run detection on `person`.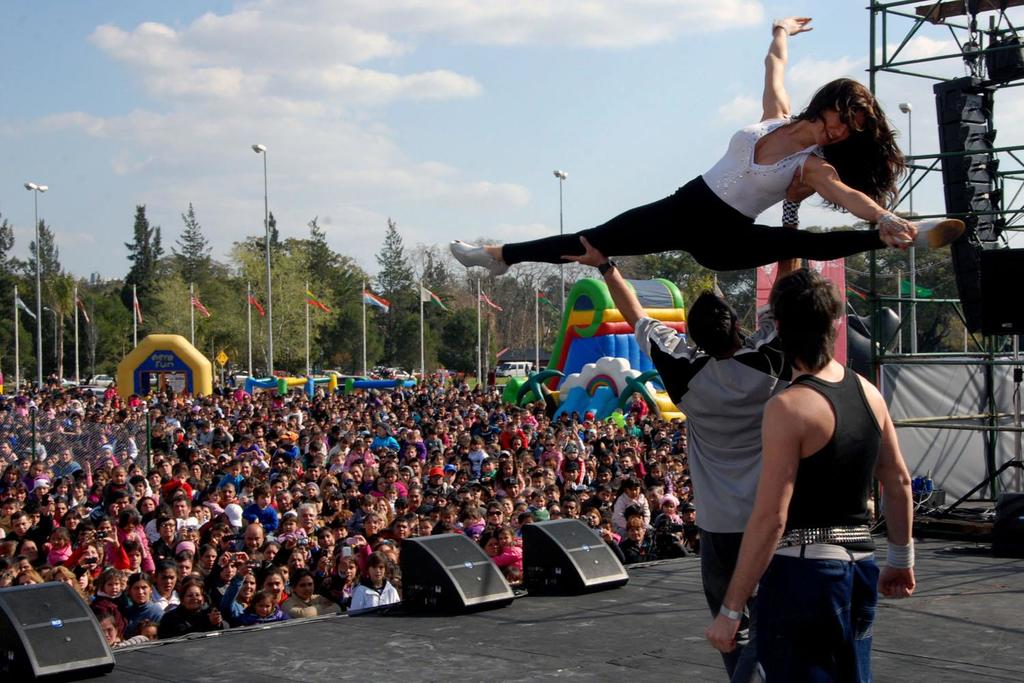
Result: bbox=[501, 417, 526, 454].
